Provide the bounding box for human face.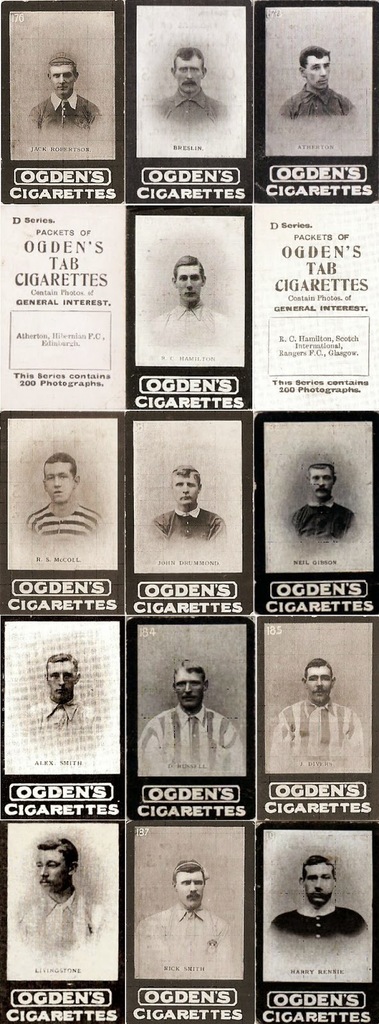
{"left": 312, "top": 463, "right": 335, "bottom": 494}.
